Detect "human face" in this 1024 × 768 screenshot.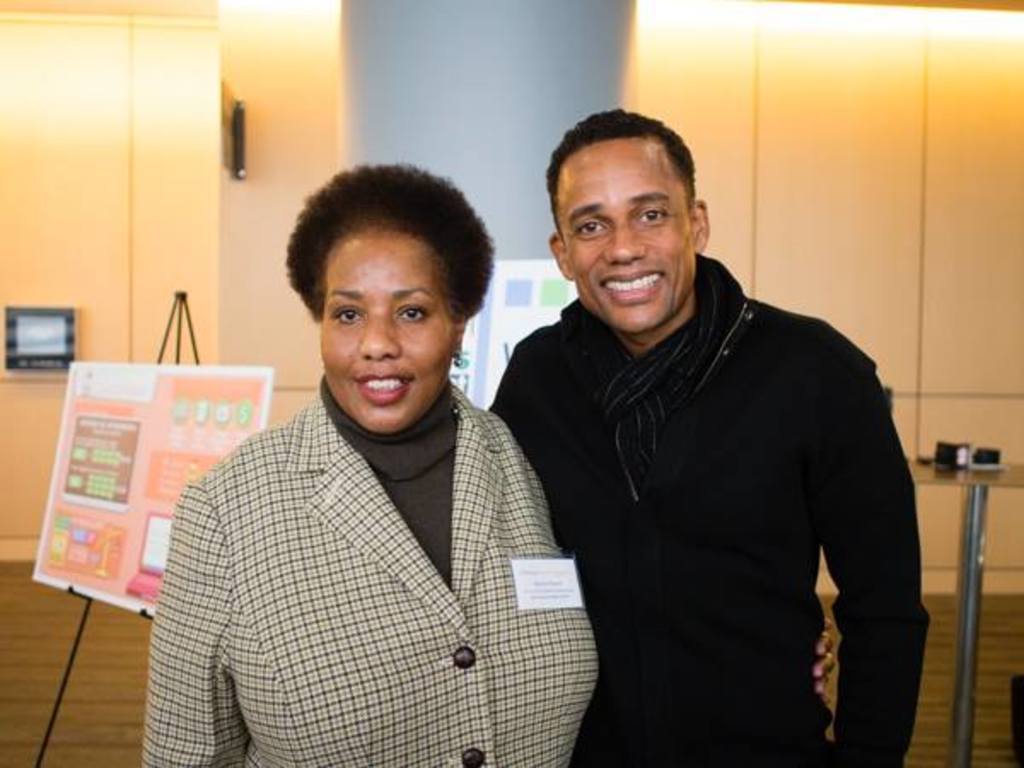
Detection: (x1=316, y1=220, x2=459, y2=435).
